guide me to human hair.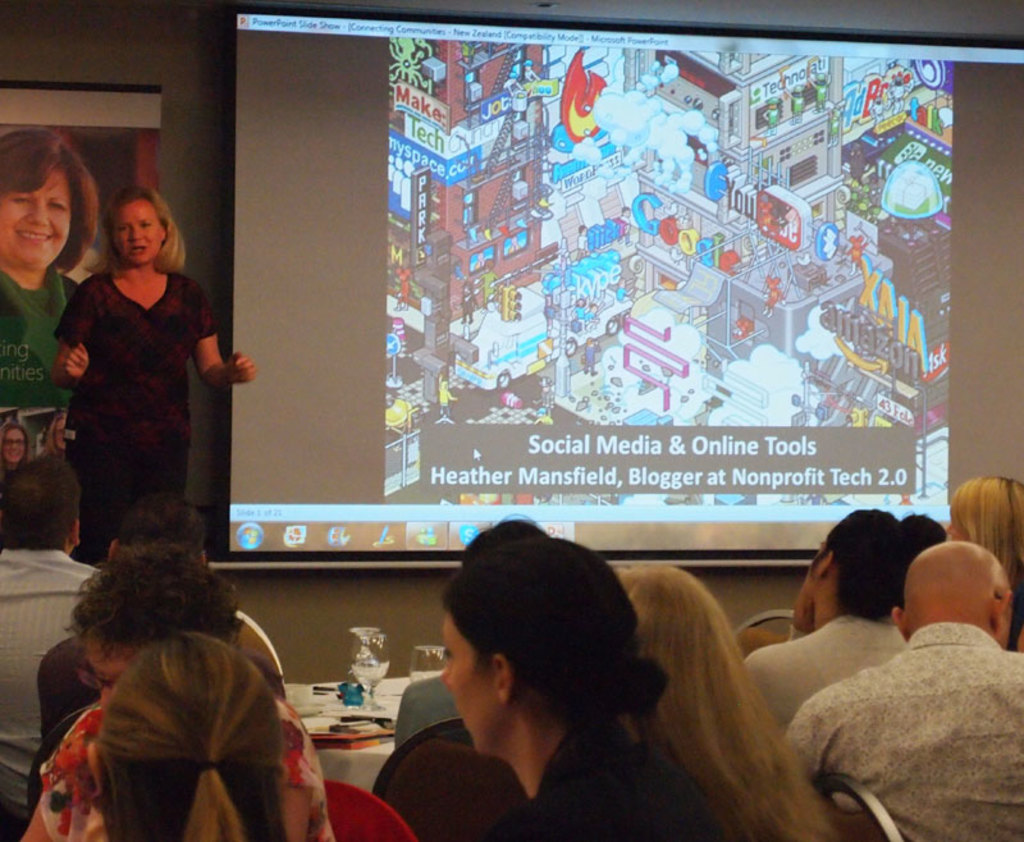
Guidance: (436, 531, 664, 731).
